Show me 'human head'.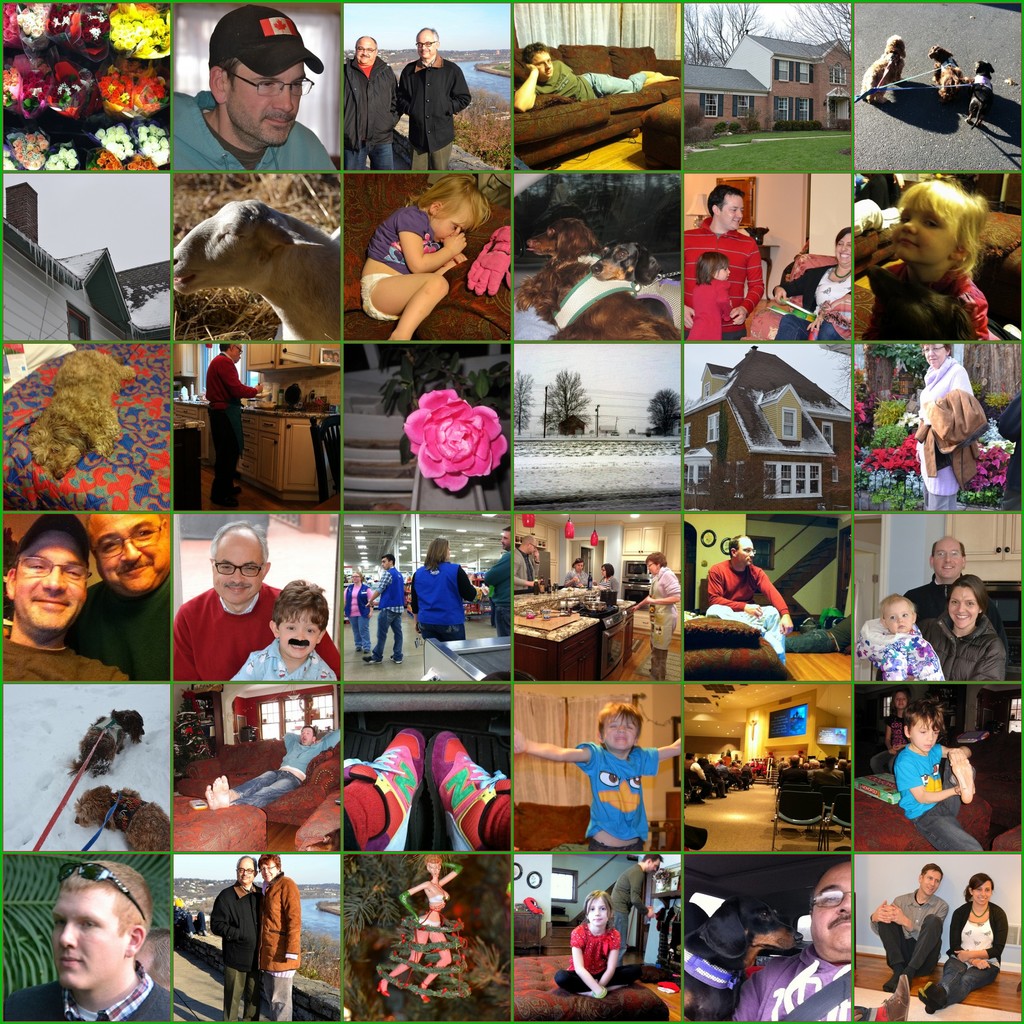
'human head' is here: (x1=947, y1=574, x2=987, y2=627).
